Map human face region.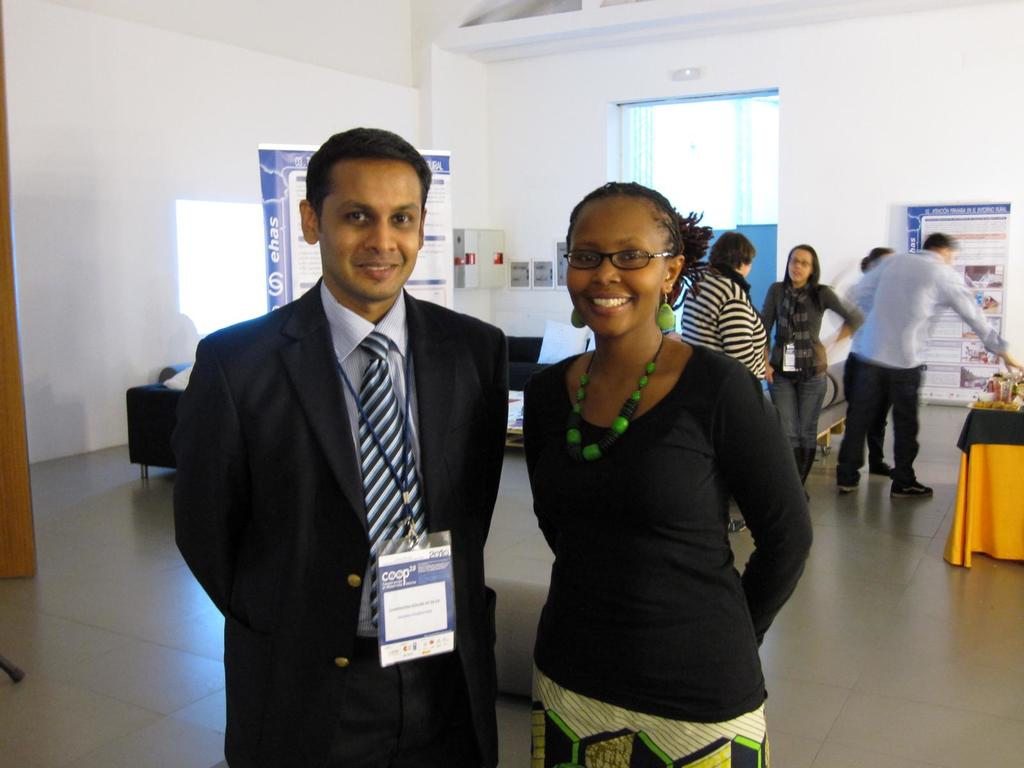
Mapped to rect(787, 248, 813, 282).
